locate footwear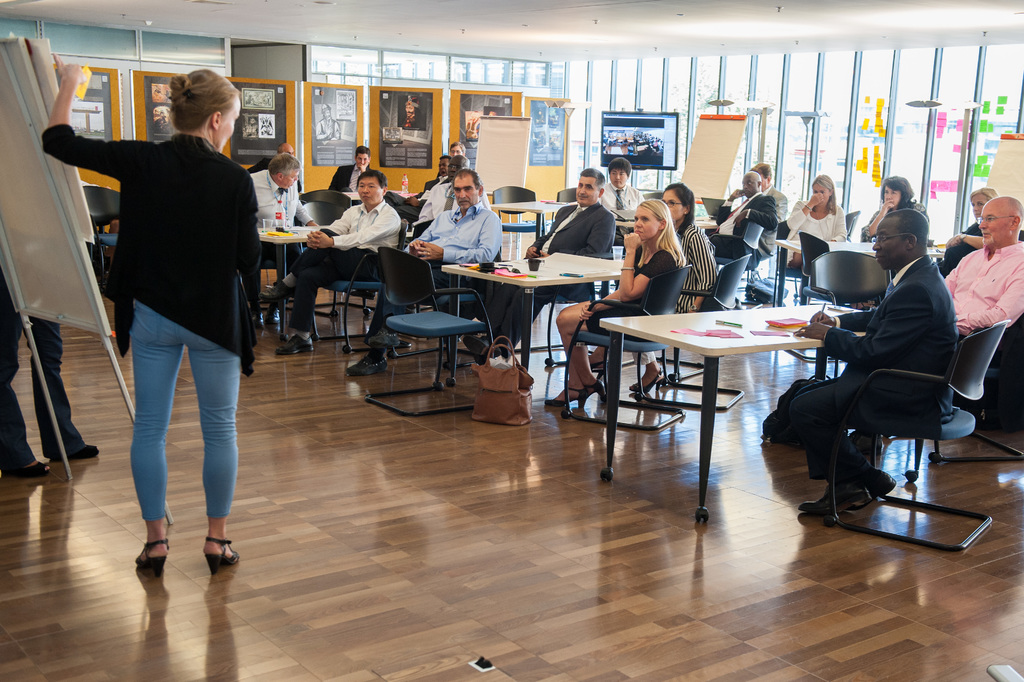
(left=460, top=331, right=499, bottom=362)
